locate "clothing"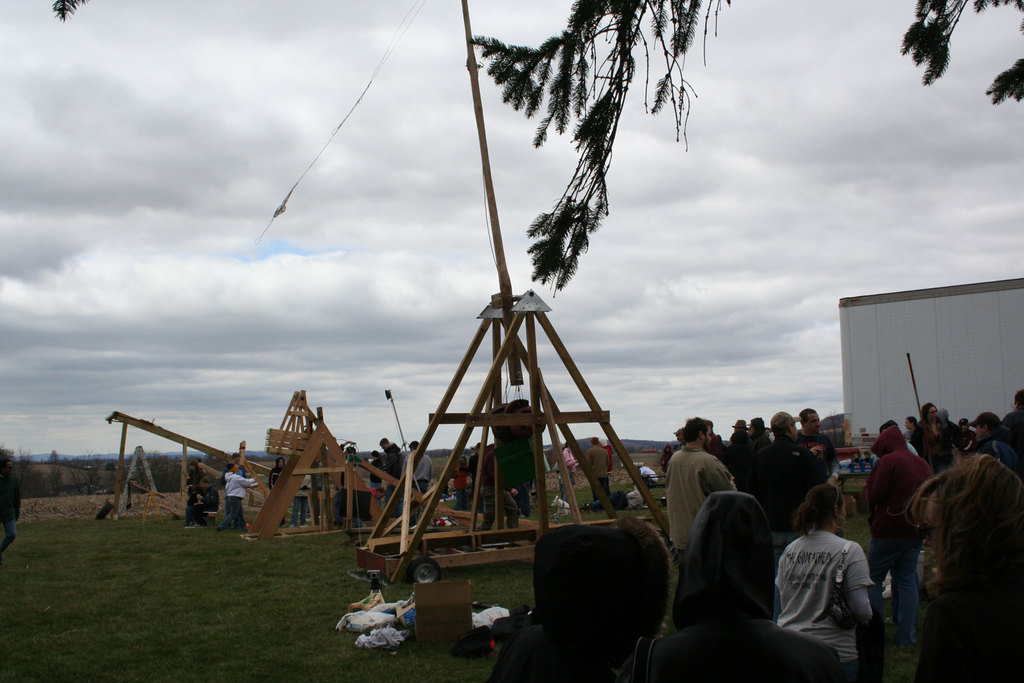
bbox=(220, 462, 245, 514)
